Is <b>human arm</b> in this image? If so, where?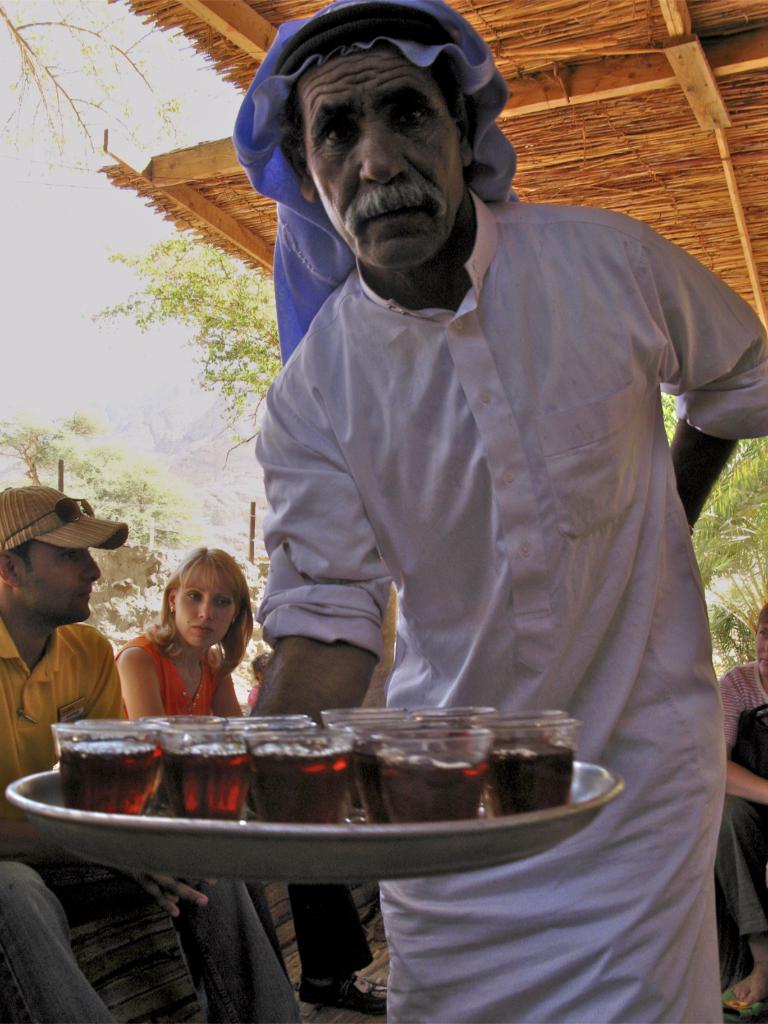
Yes, at 636 226 763 536.
